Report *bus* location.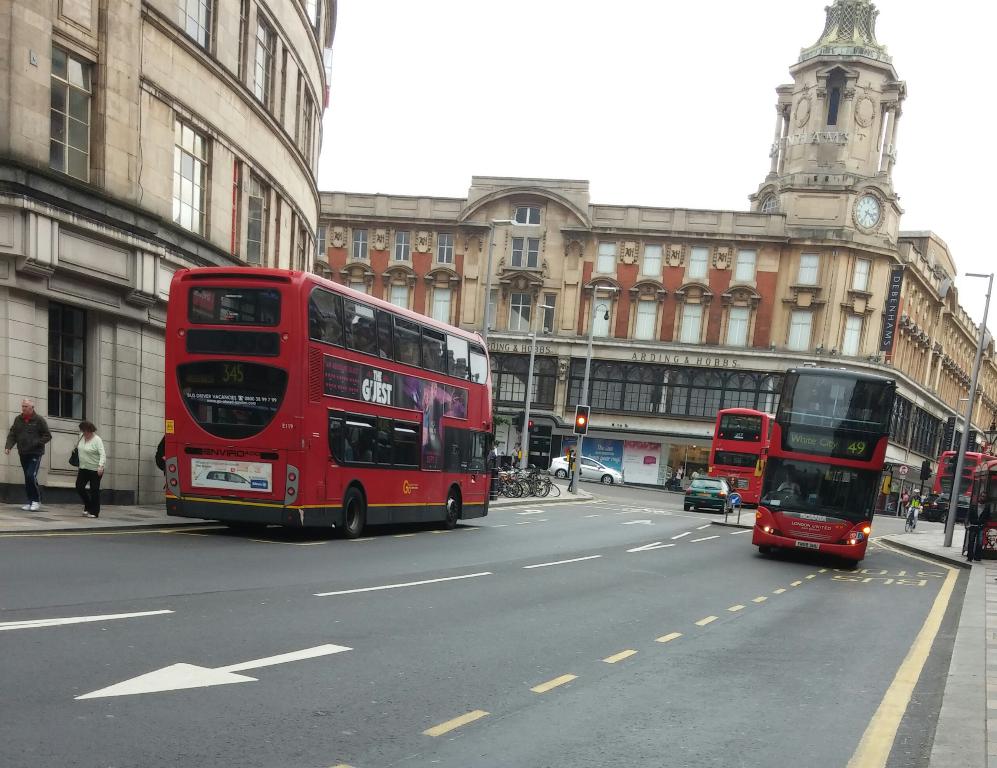
Report: box=[927, 452, 991, 511].
